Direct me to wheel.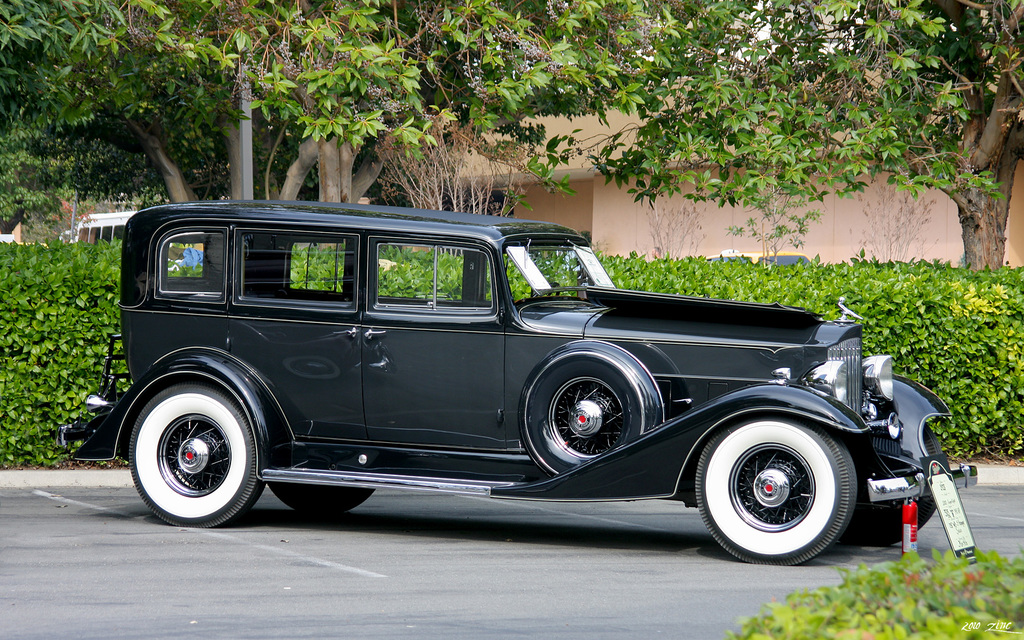
Direction: rect(826, 424, 950, 550).
